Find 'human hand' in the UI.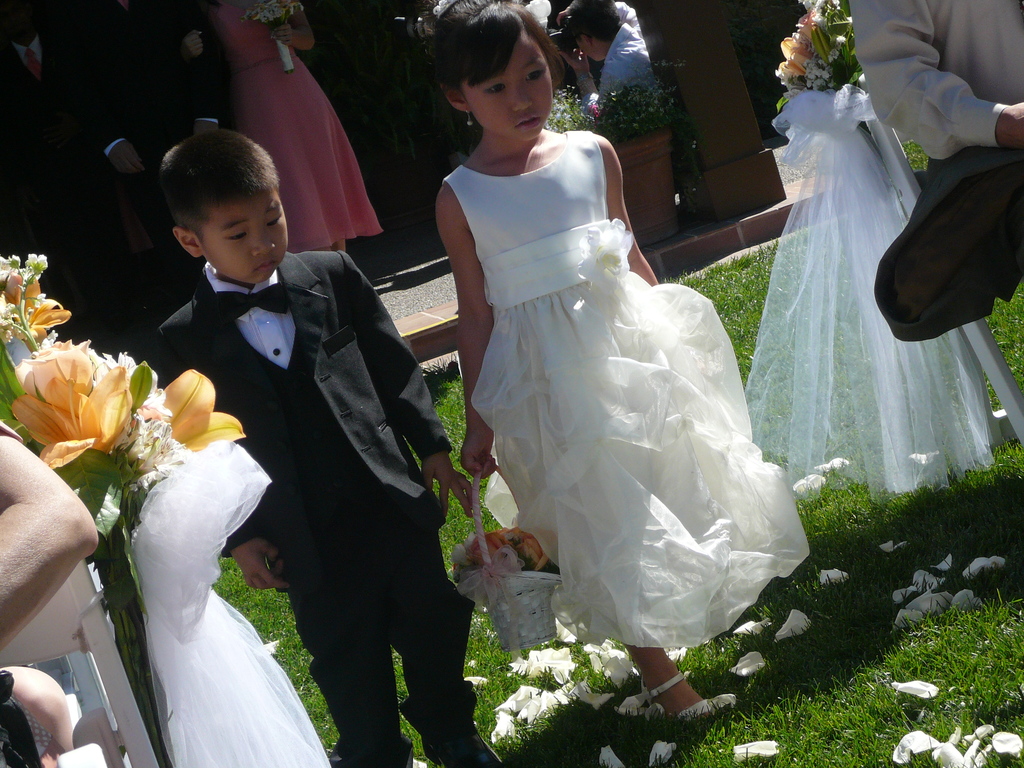
UI element at [993, 102, 1023, 152].
